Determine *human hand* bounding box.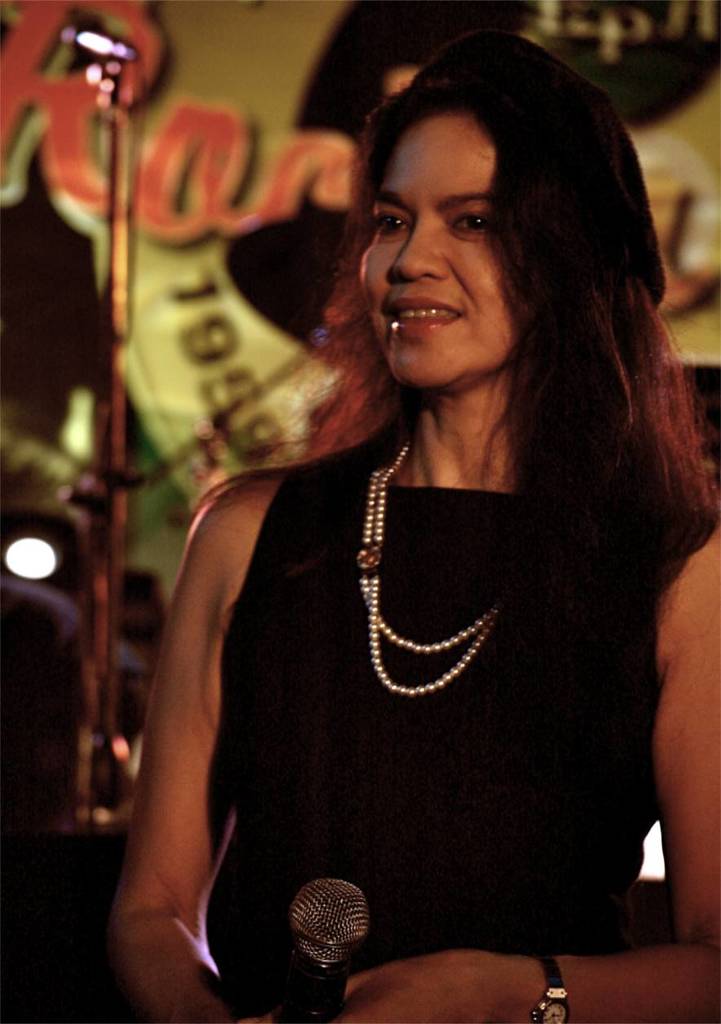
Determined: 384:939:541:1009.
